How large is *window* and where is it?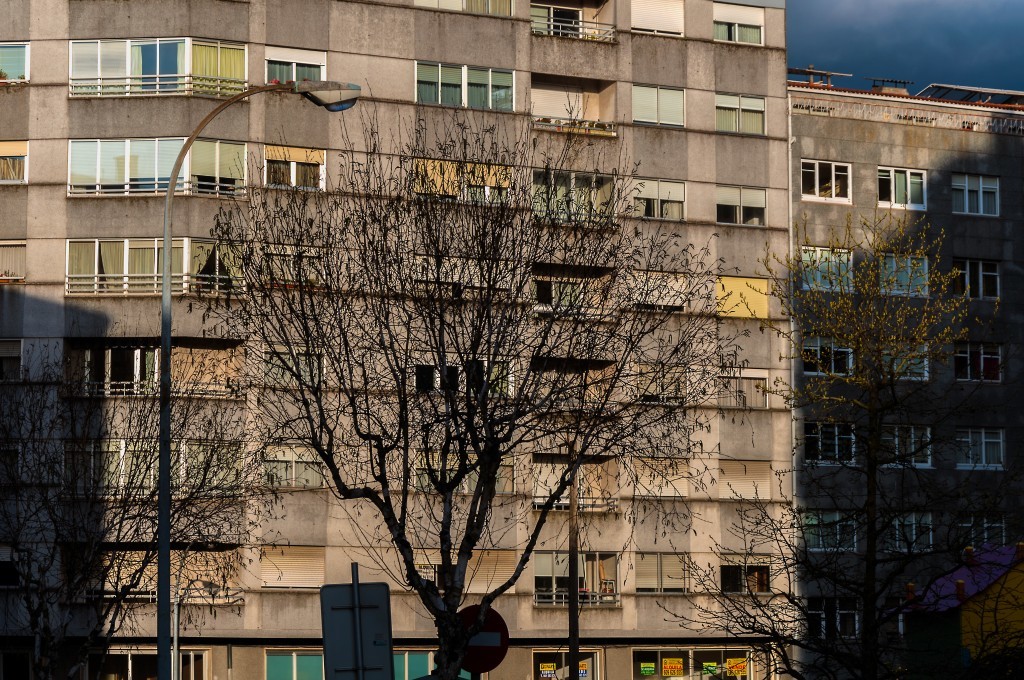
Bounding box: [391,642,479,679].
